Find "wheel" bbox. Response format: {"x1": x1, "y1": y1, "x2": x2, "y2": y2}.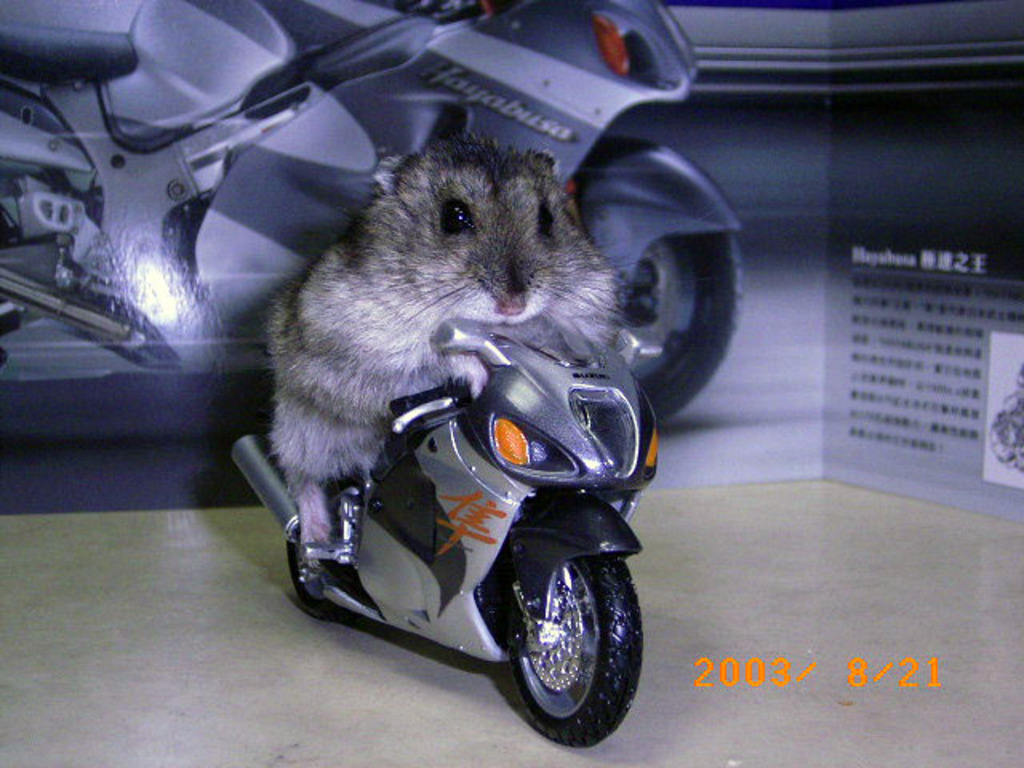
{"x1": 627, "y1": 235, "x2": 742, "y2": 427}.
